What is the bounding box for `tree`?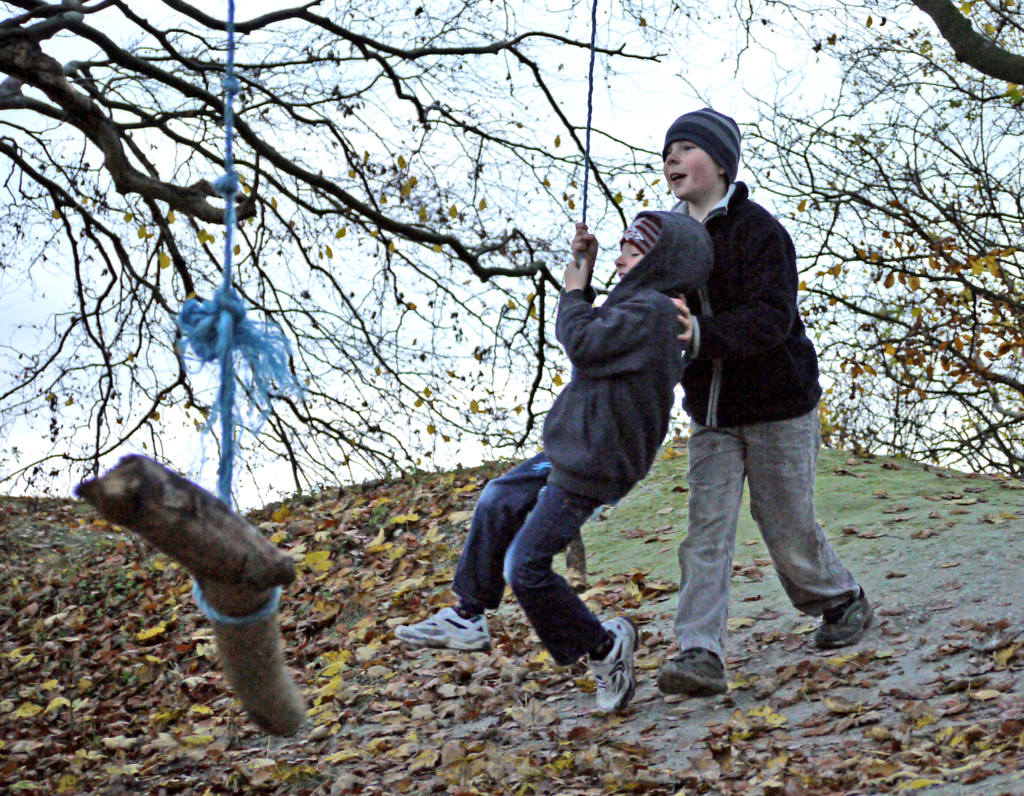
0,0,680,523.
